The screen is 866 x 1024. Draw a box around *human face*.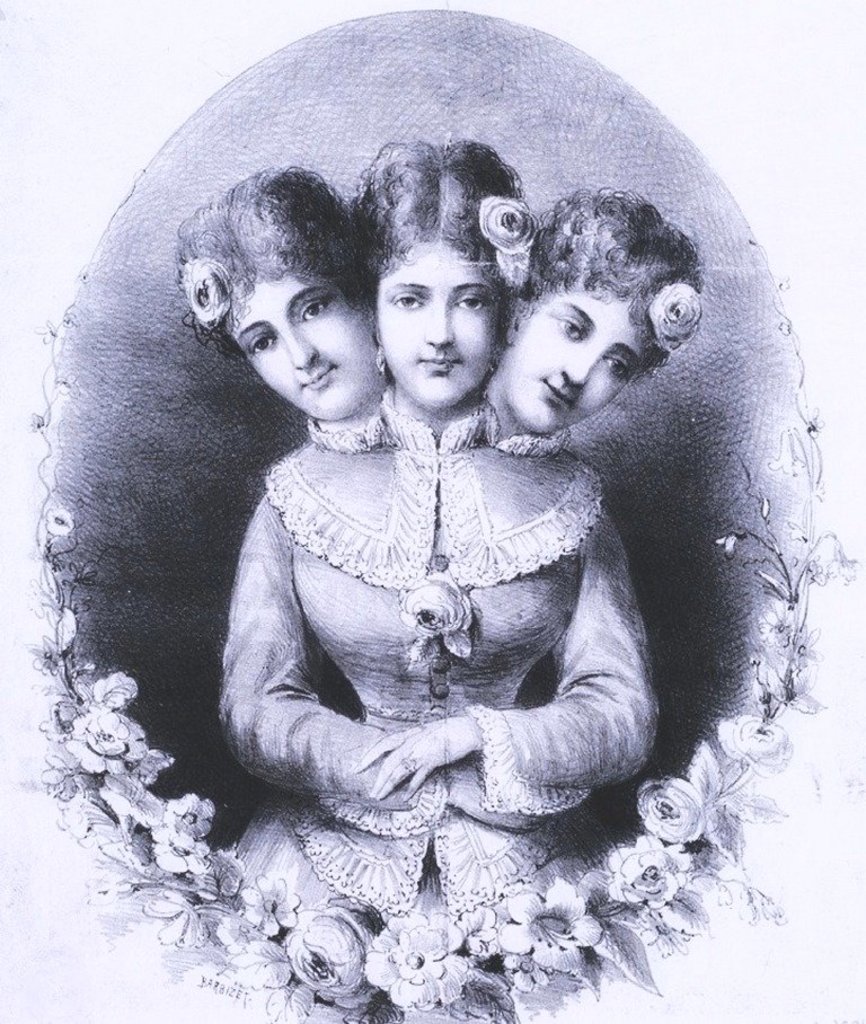
BBox(226, 262, 380, 418).
